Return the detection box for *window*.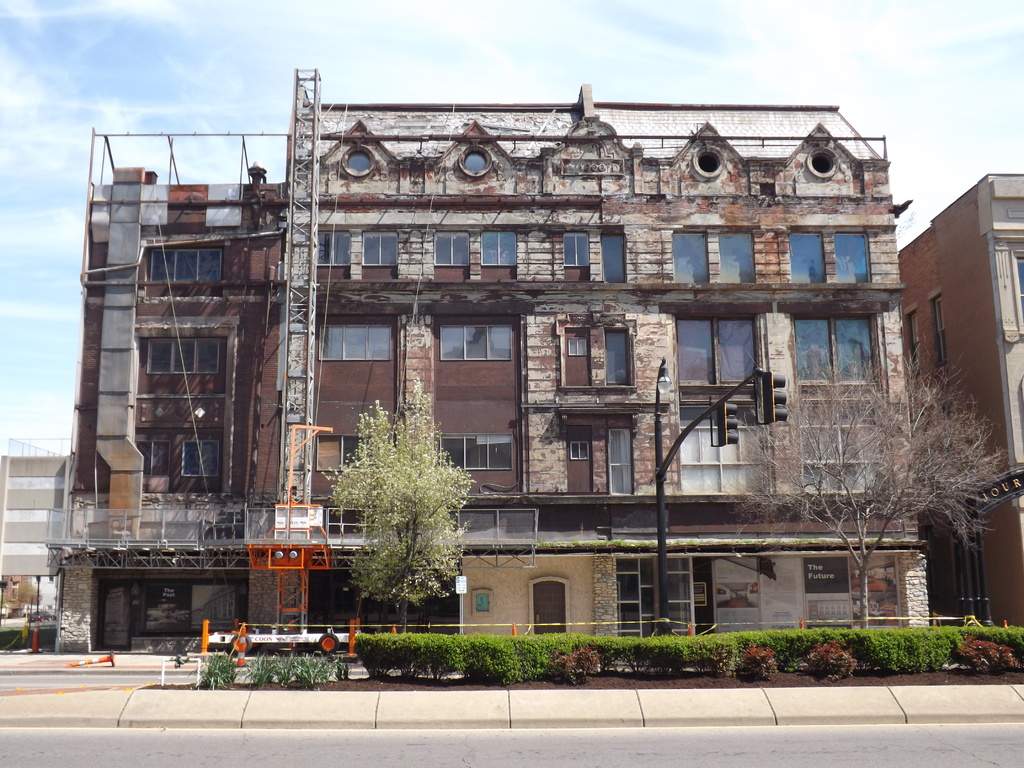
(678,404,779,495).
